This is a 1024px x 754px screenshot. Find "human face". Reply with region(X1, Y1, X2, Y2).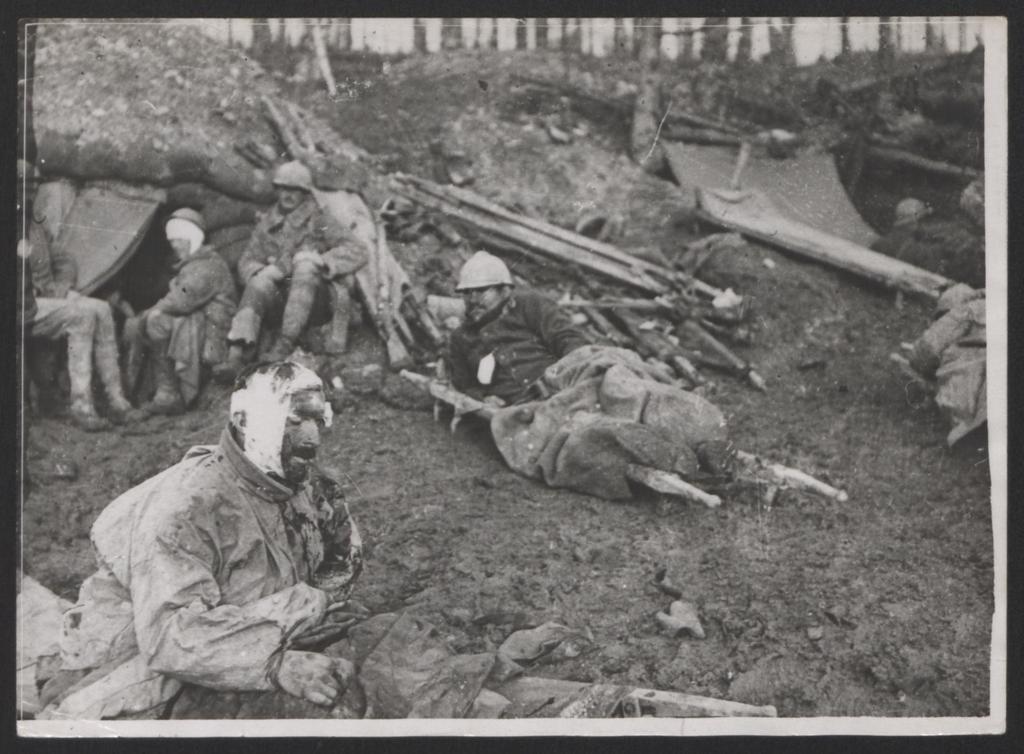
region(285, 379, 337, 480).
